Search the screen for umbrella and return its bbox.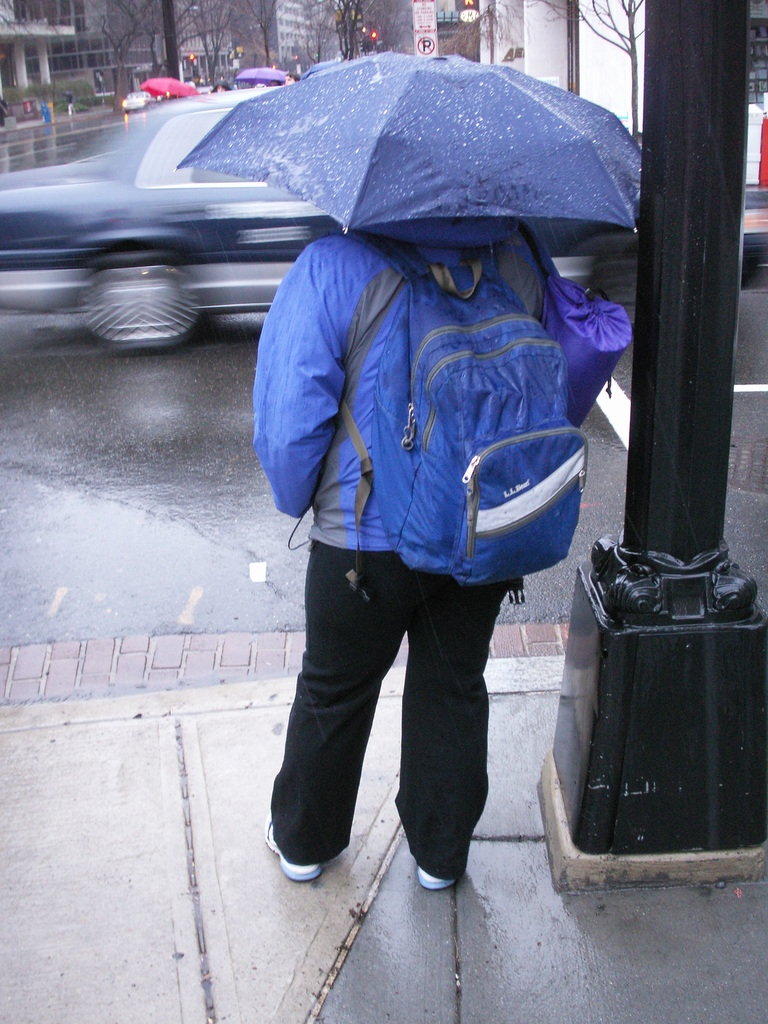
Found: [134, 76, 196, 95].
